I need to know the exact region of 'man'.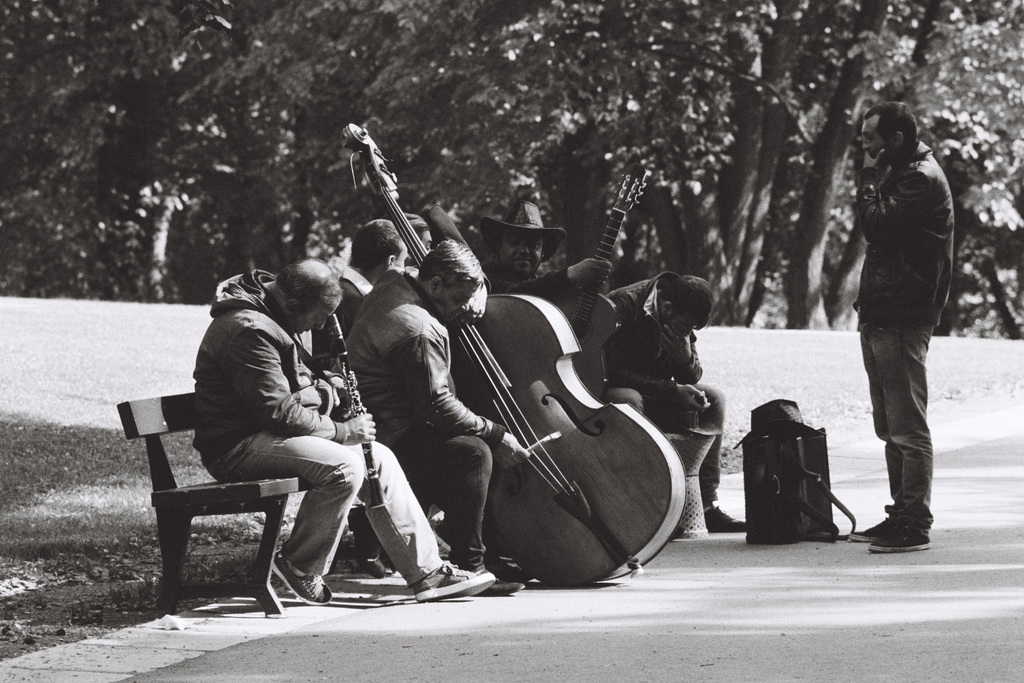
Region: x1=186 y1=254 x2=494 y2=602.
